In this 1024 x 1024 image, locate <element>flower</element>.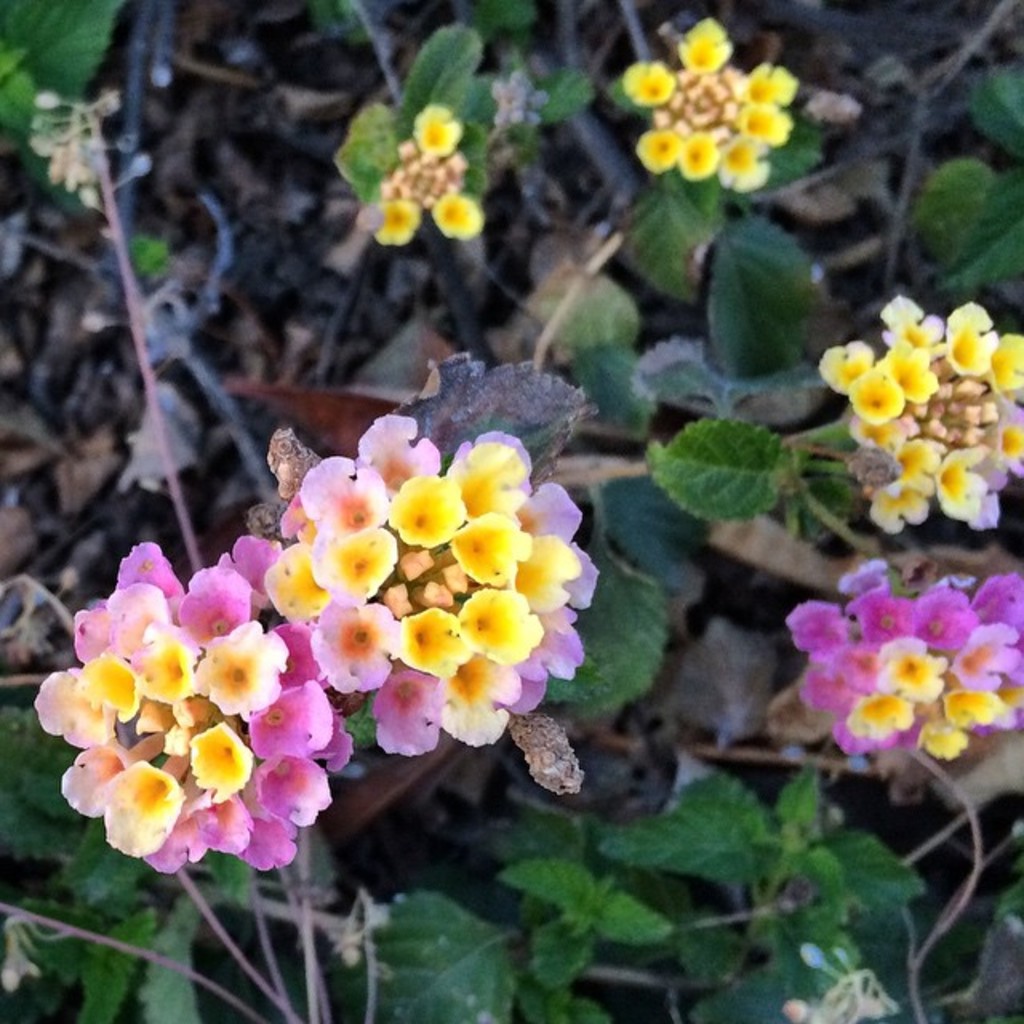
Bounding box: l=816, t=298, r=1022, b=538.
